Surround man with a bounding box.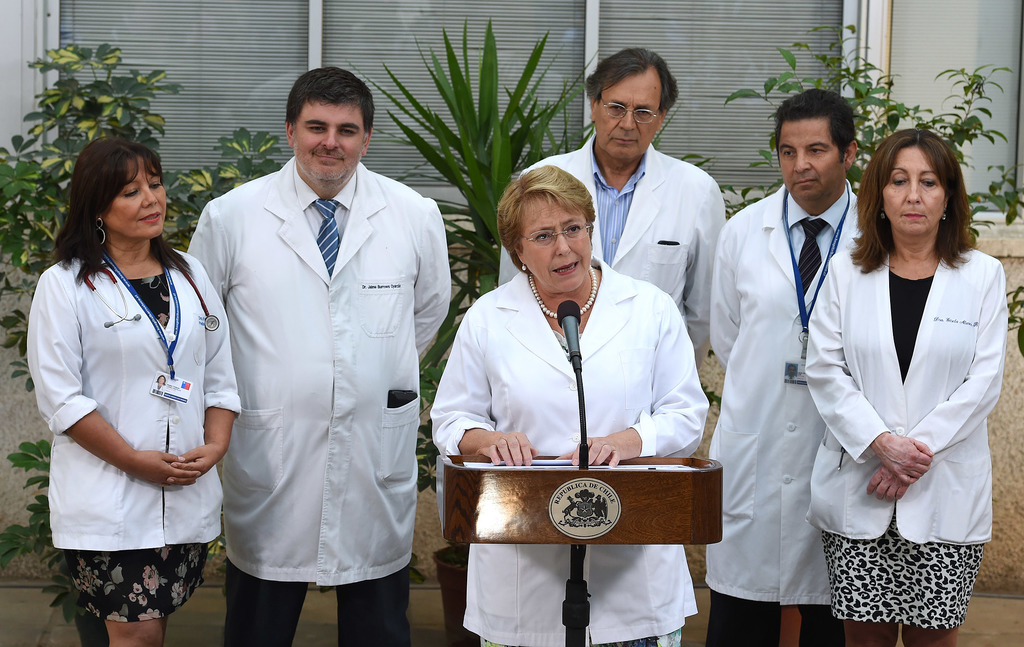
x1=179 y1=42 x2=449 y2=646.
